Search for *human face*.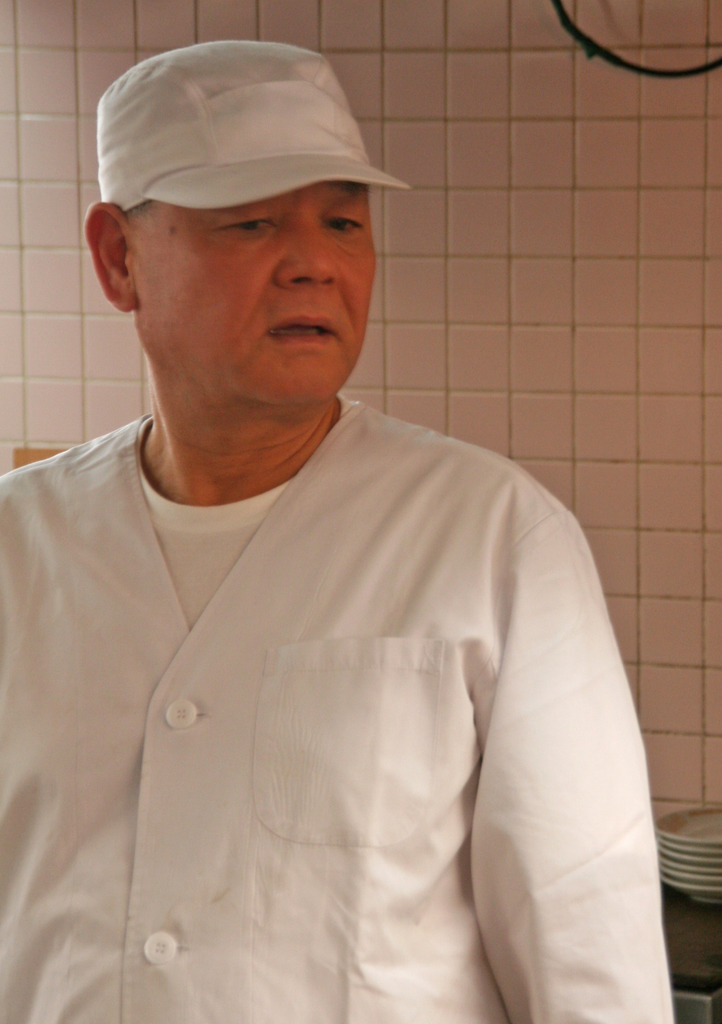
Found at box=[134, 183, 371, 407].
